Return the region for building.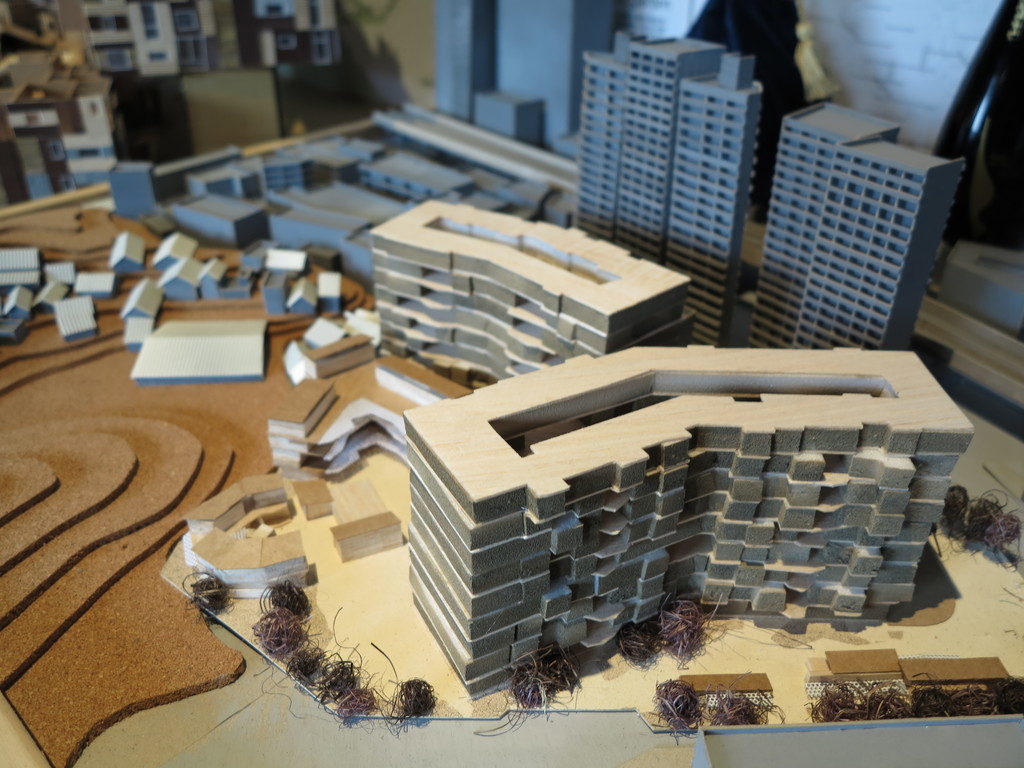
83, 0, 213, 79.
